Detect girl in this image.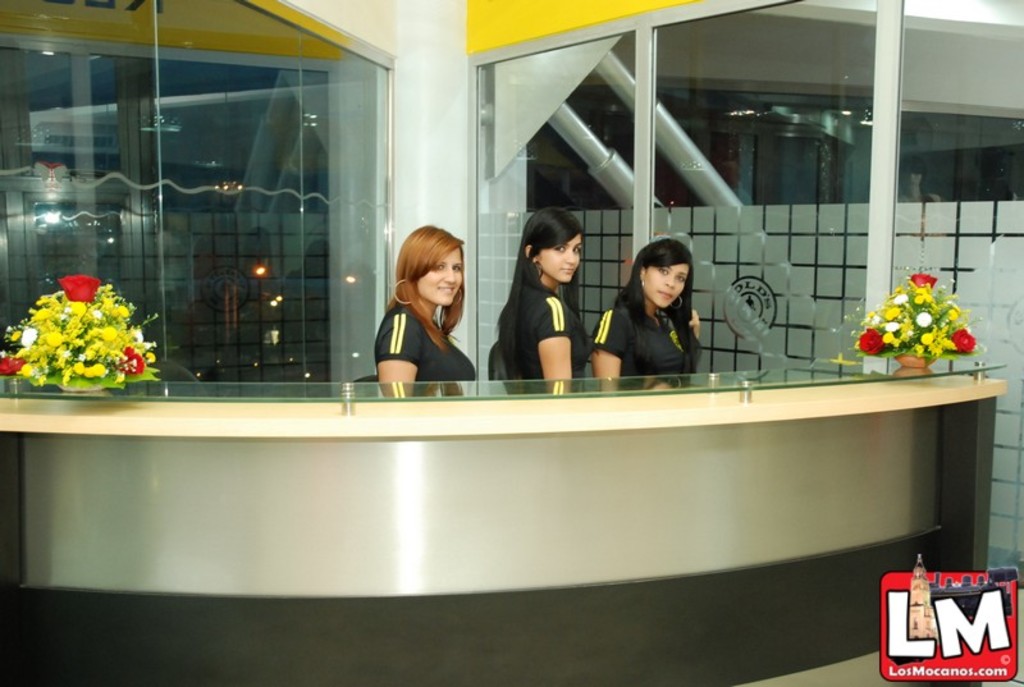
Detection: bbox(598, 238, 703, 395).
